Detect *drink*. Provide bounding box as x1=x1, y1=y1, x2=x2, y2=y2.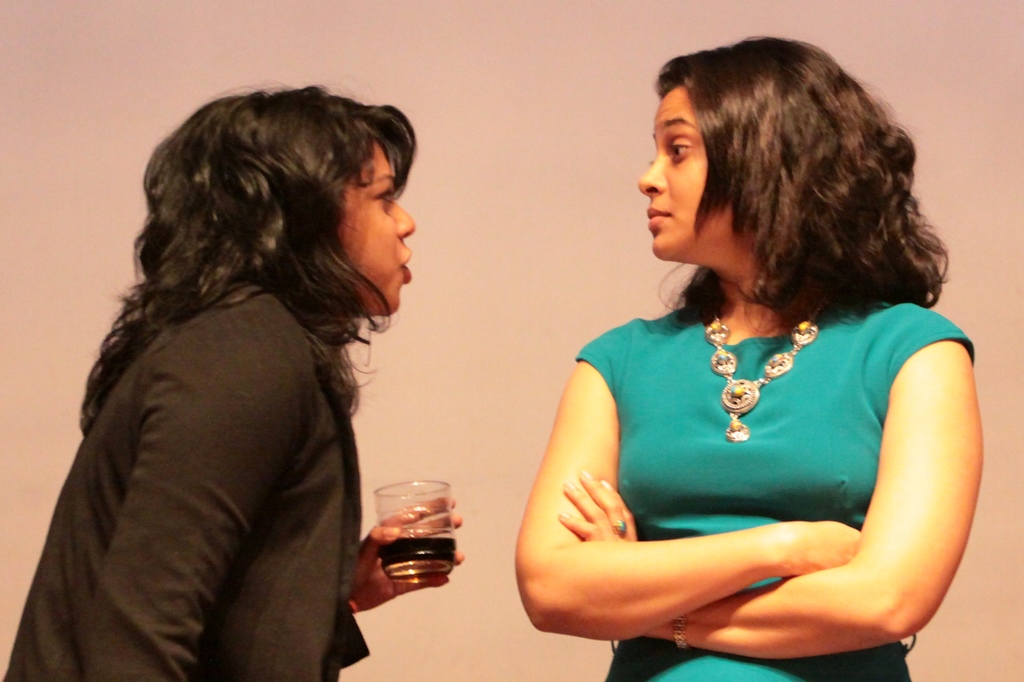
x1=374, y1=533, x2=453, y2=582.
